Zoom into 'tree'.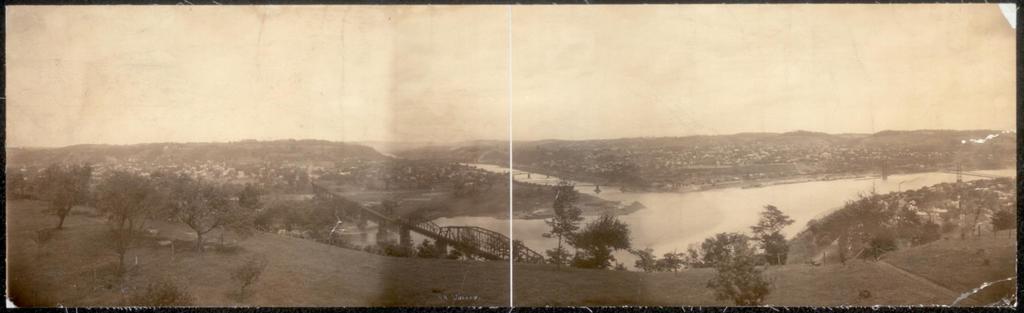
Zoom target: [left=97, top=165, right=158, bottom=226].
